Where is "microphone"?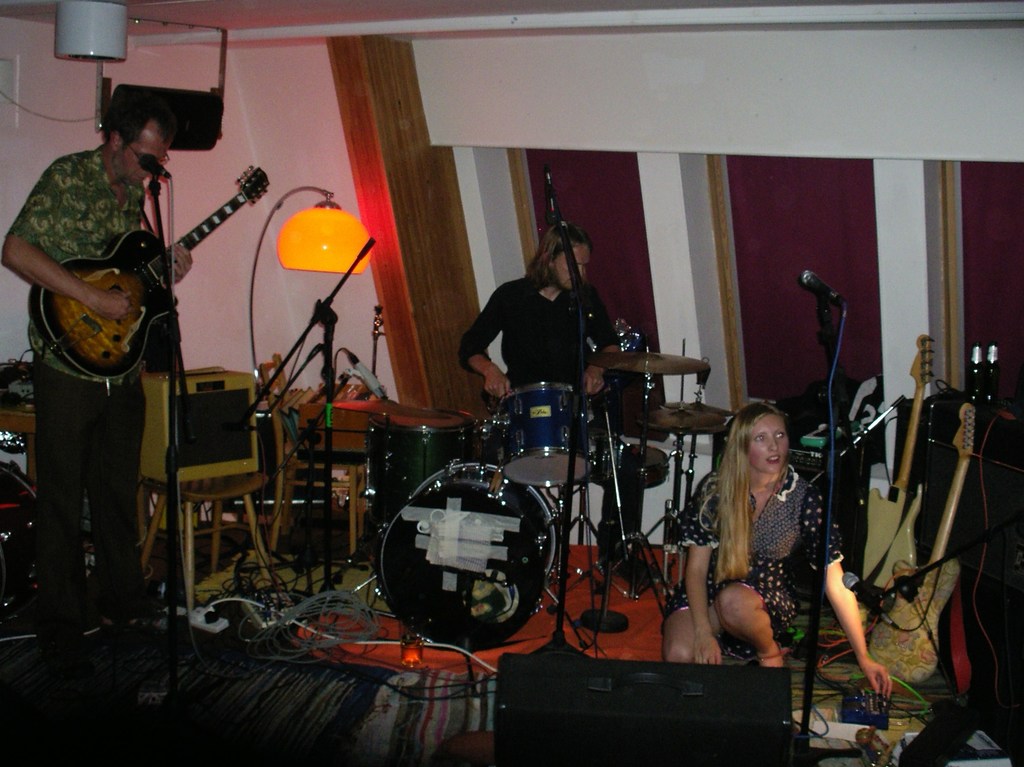
select_region(838, 570, 898, 629).
